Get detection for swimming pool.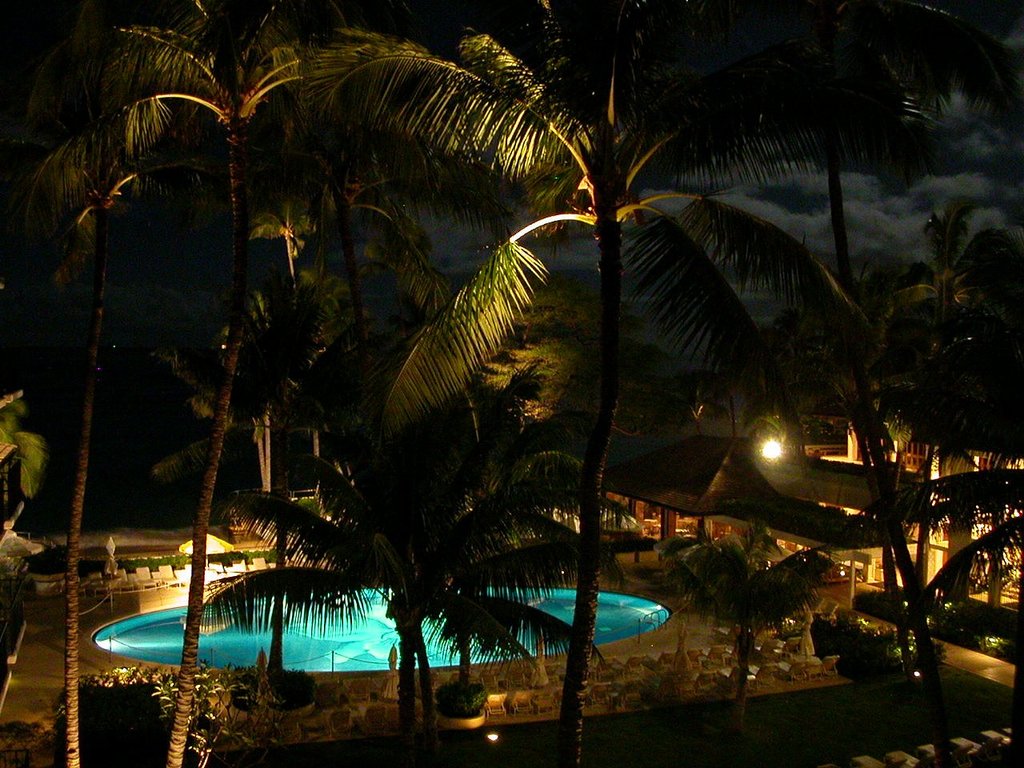
Detection: locate(91, 588, 670, 674).
